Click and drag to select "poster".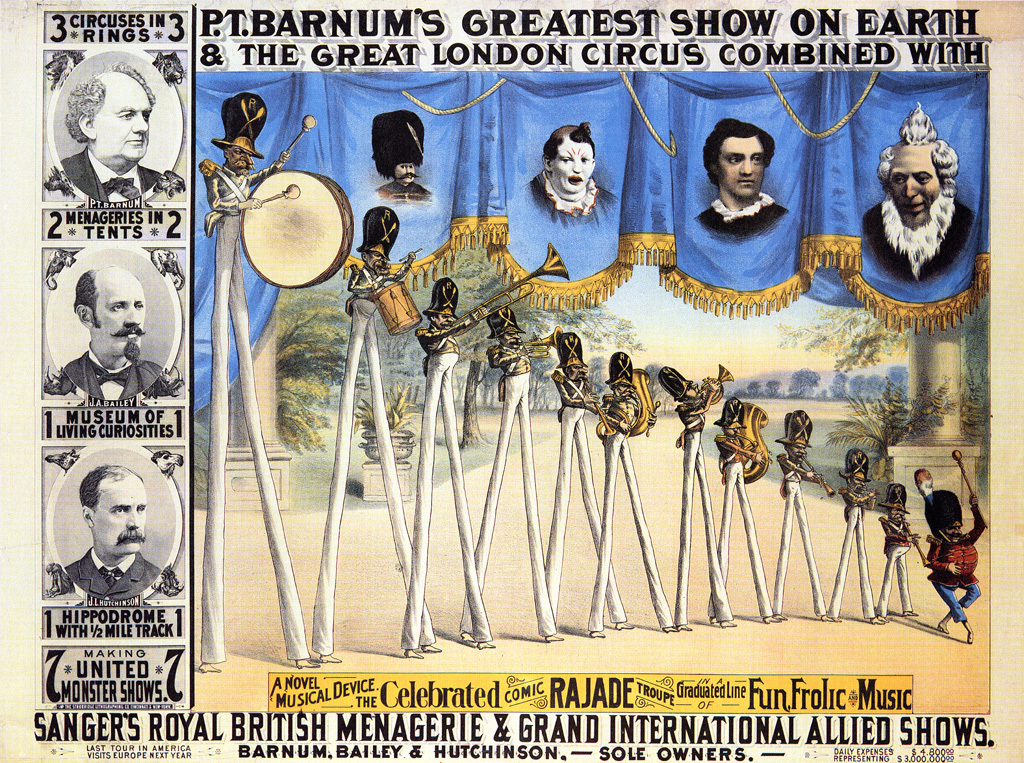
Selection: (33, 3, 990, 761).
